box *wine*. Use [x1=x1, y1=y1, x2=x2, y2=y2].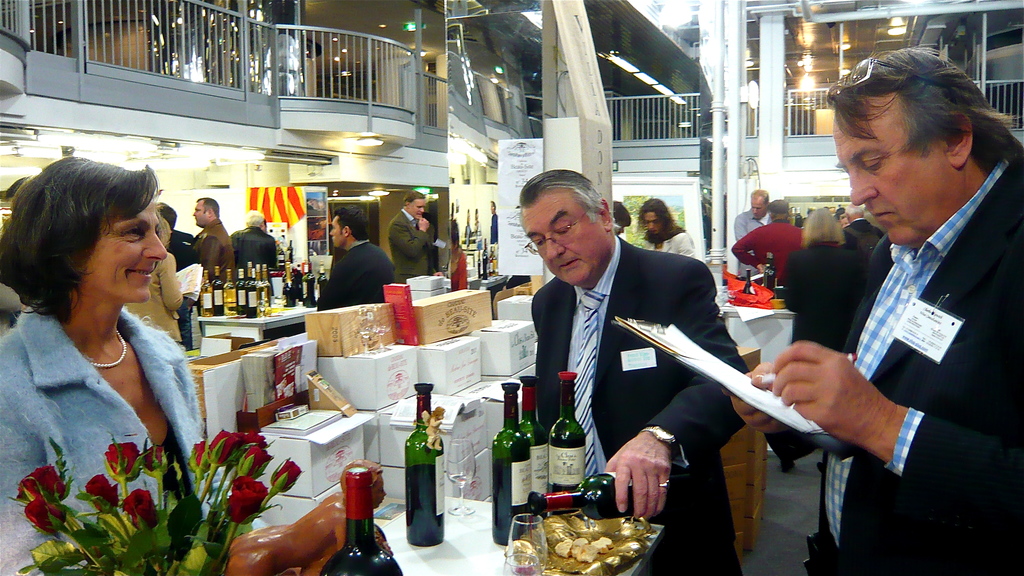
[x1=764, y1=254, x2=774, y2=293].
